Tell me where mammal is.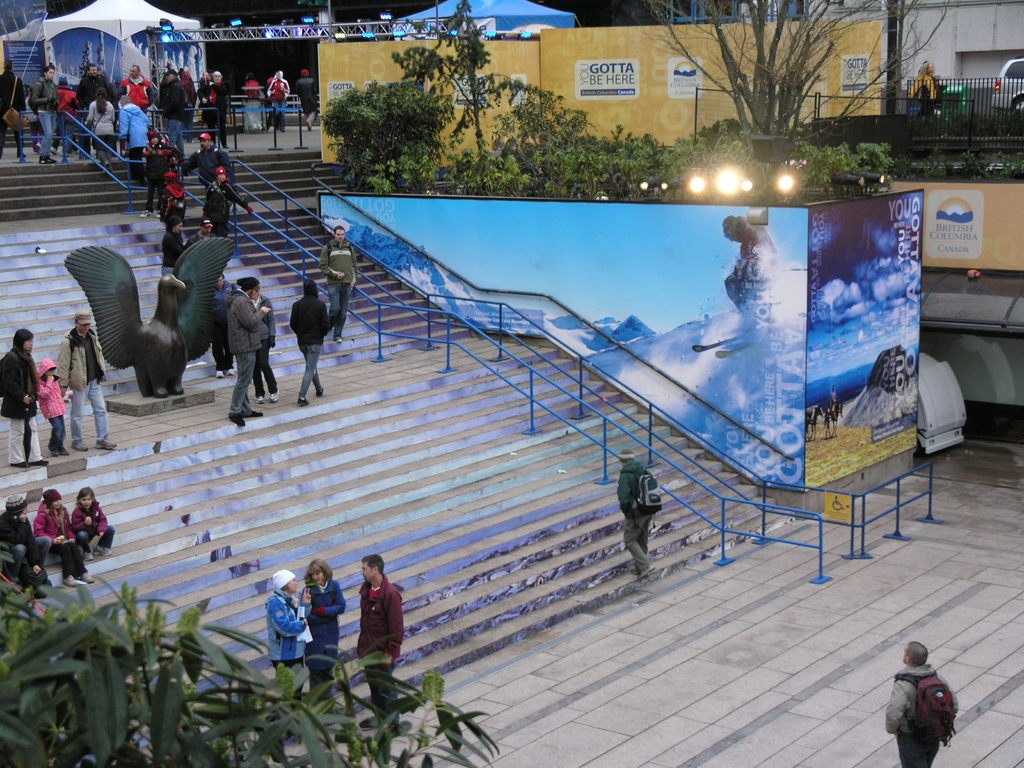
mammal is at (189,220,218,241).
